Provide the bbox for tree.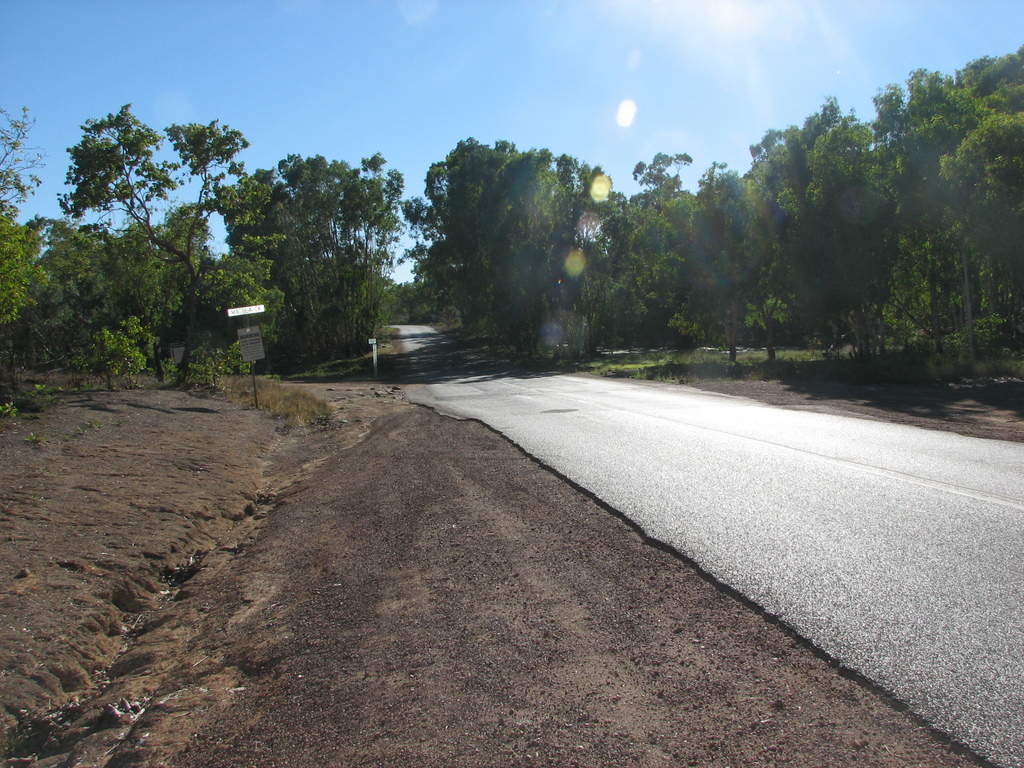
(229, 131, 401, 363).
